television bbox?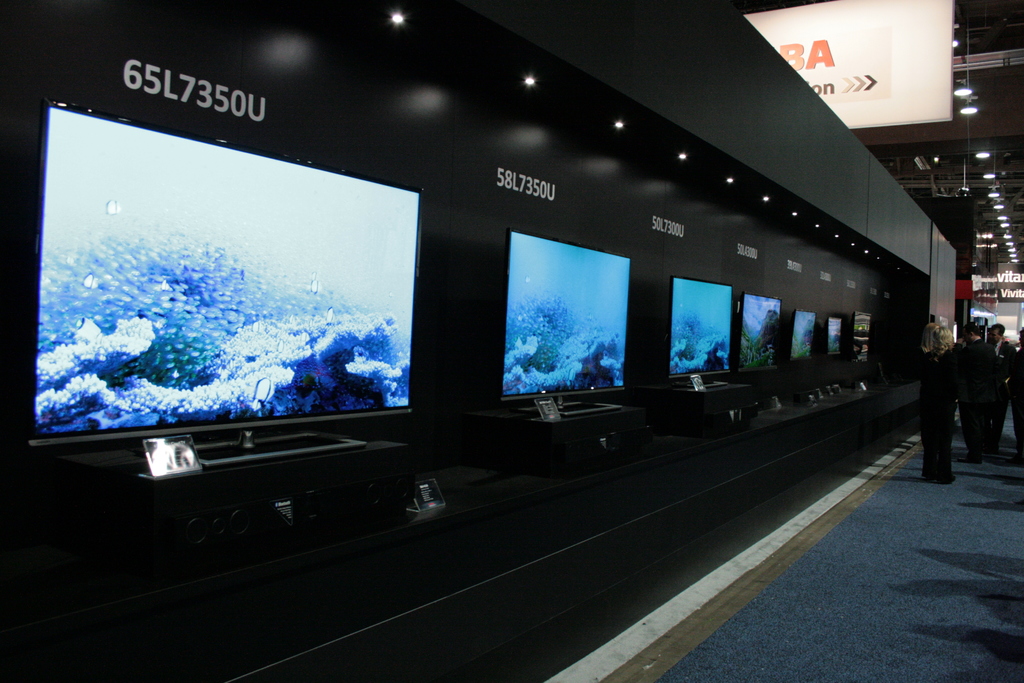
region(820, 311, 850, 363)
